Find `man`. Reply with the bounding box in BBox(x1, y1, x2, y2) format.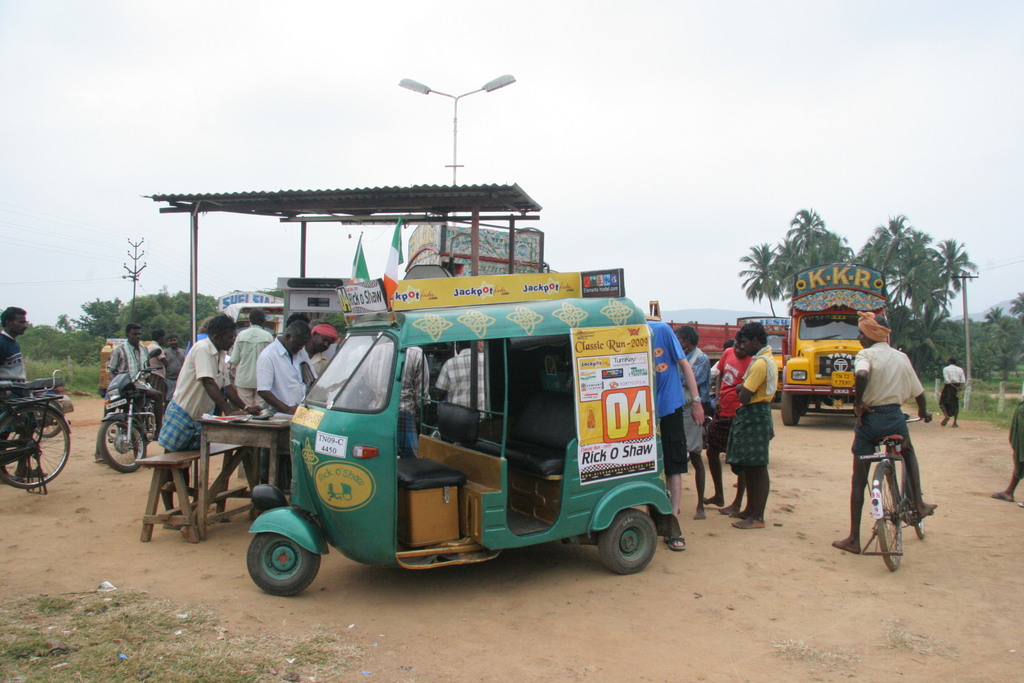
BBox(253, 319, 321, 497).
